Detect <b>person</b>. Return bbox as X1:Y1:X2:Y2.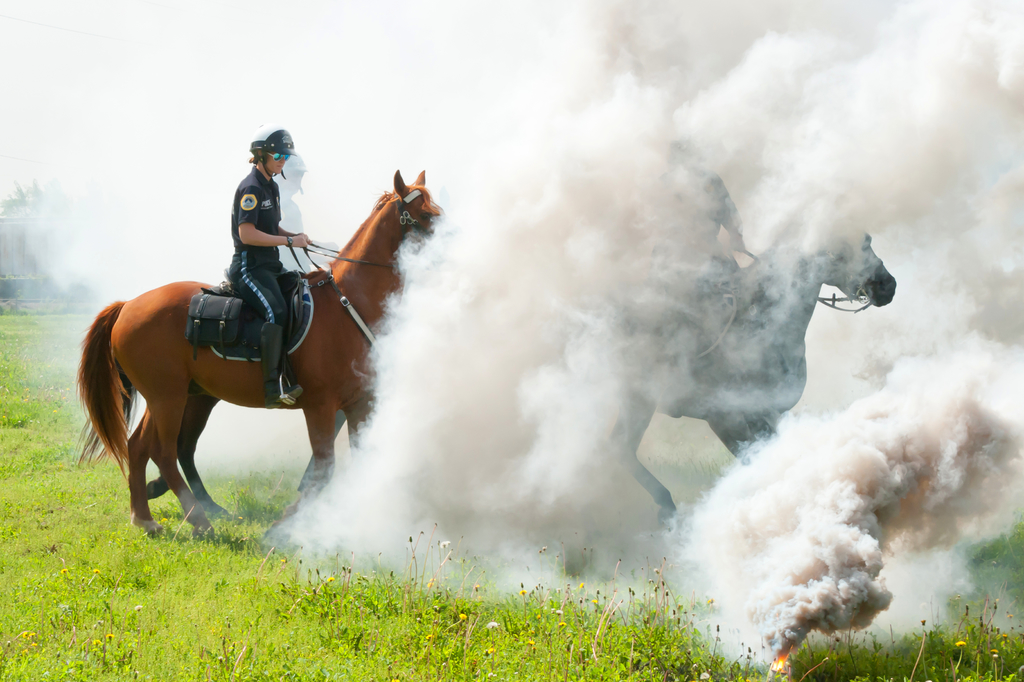
225:131:310:419.
